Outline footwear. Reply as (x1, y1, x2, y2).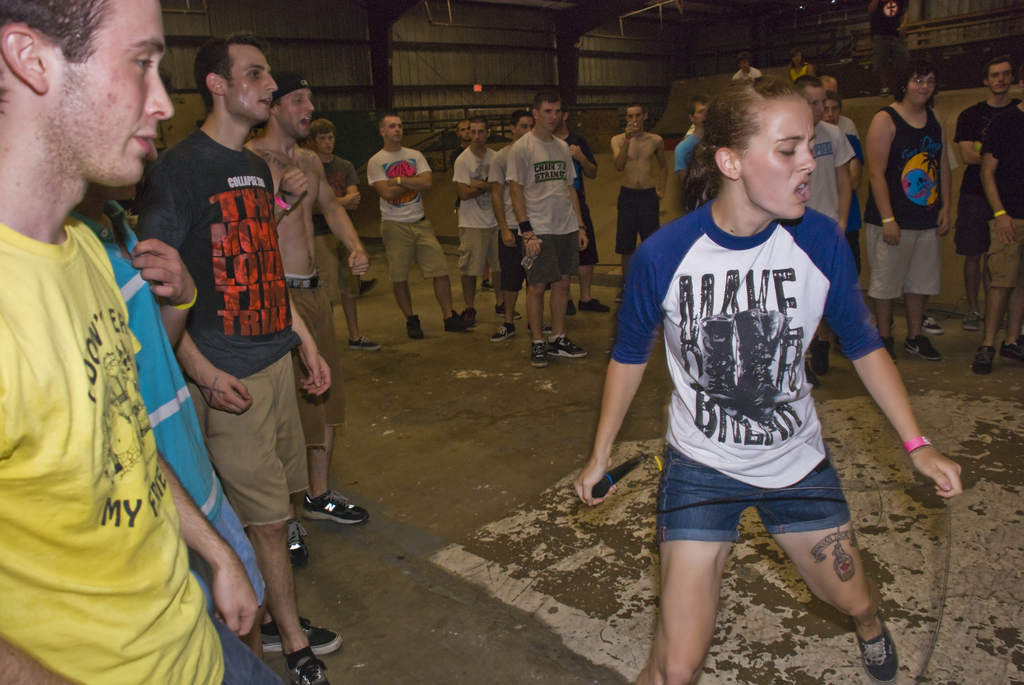
(523, 340, 547, 363).
